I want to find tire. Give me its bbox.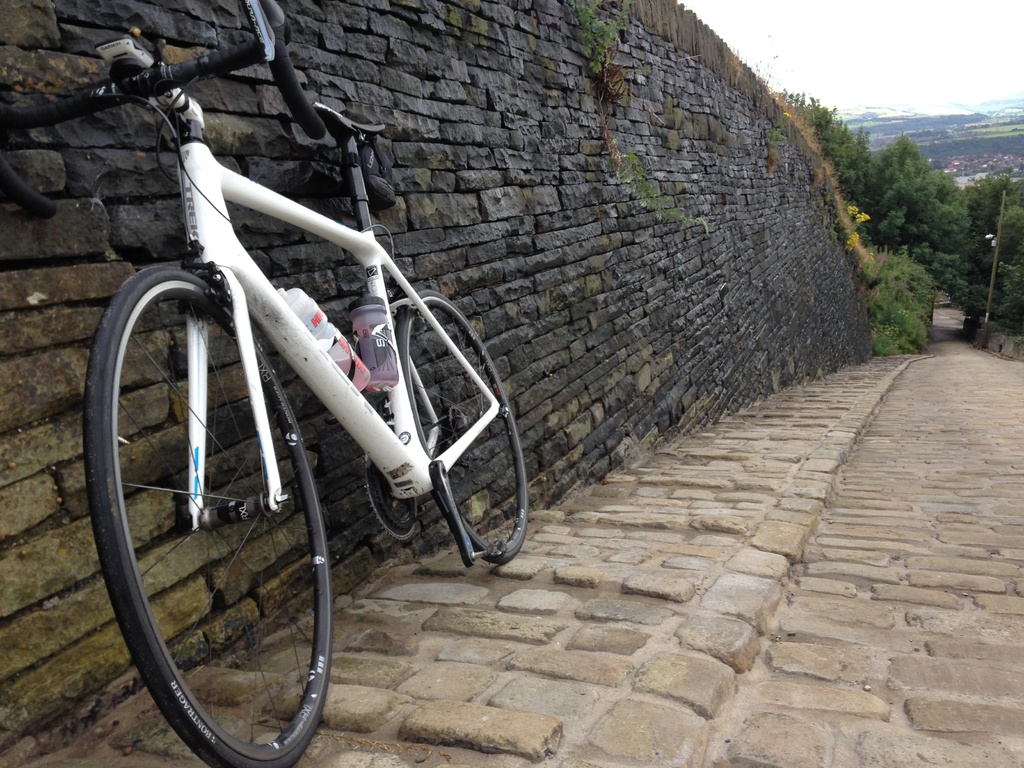
(90,200,360,760).
